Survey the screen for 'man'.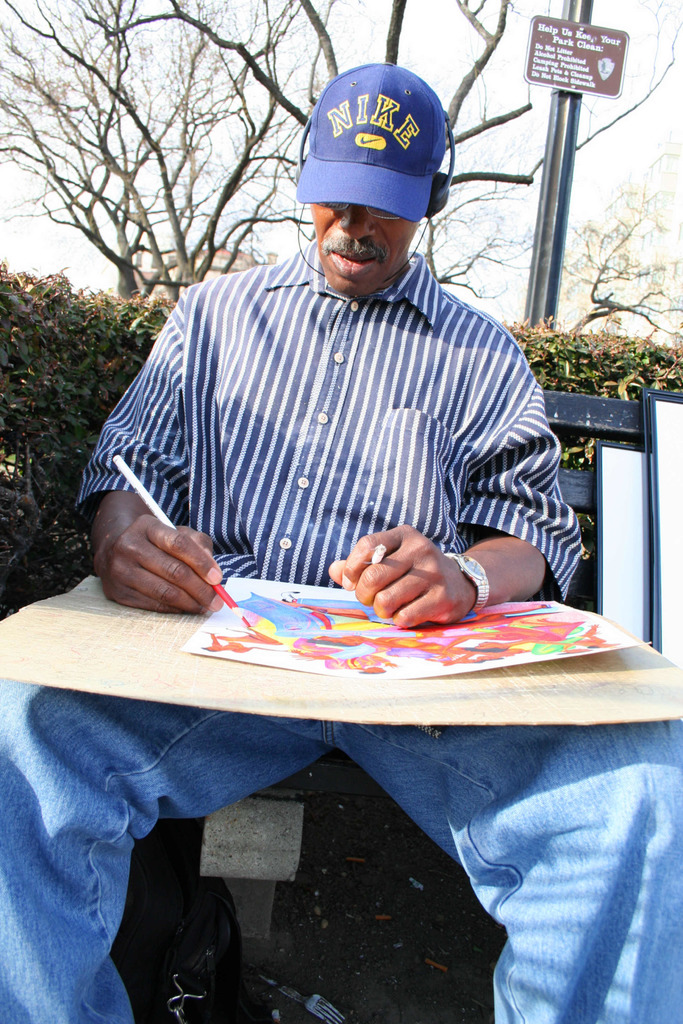
Survey found: (x1=0, y1=67, x2=682, y2=1023).
